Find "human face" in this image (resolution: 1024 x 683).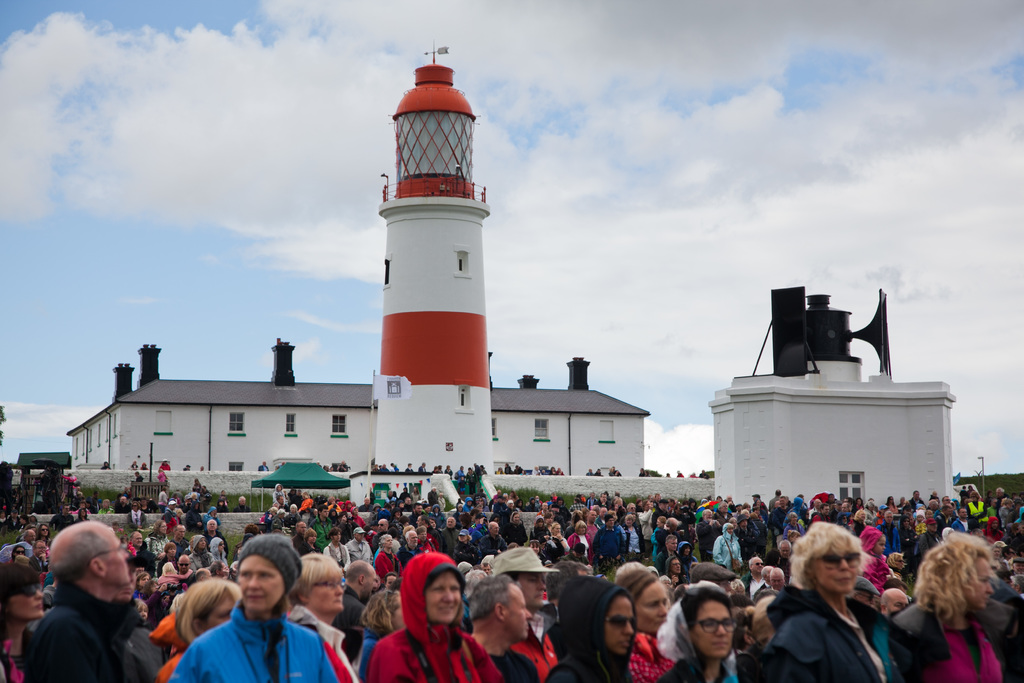
506:585:530:640.
